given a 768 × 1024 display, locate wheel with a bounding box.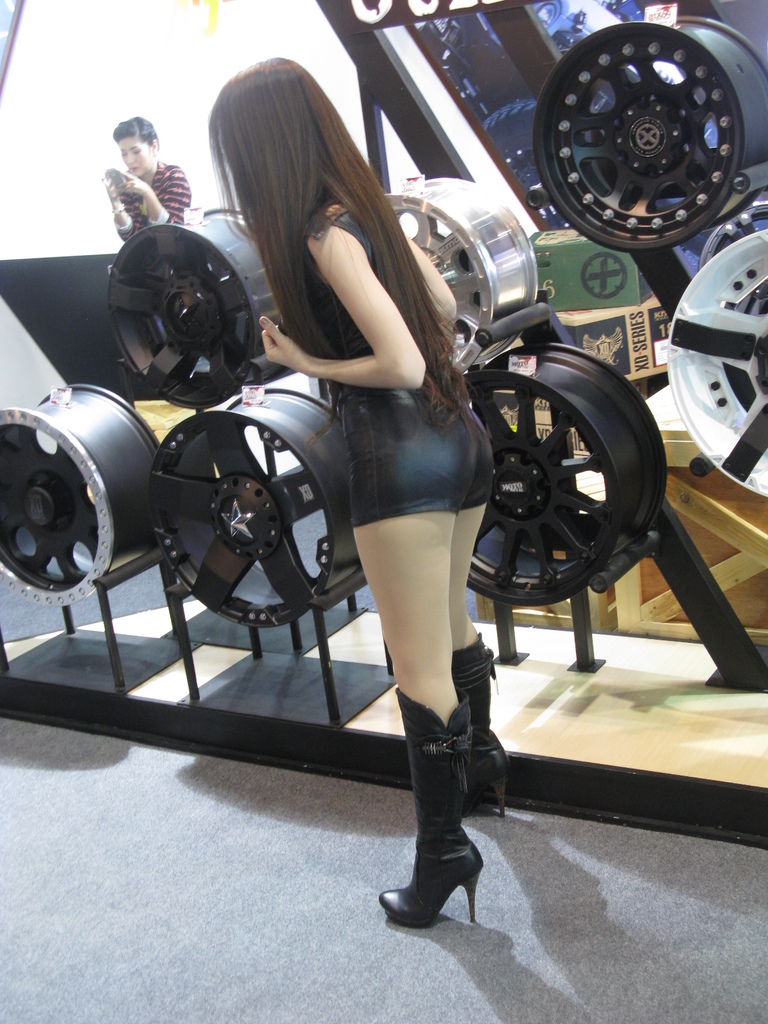
Located: locate(532, 17, 767, 254).
